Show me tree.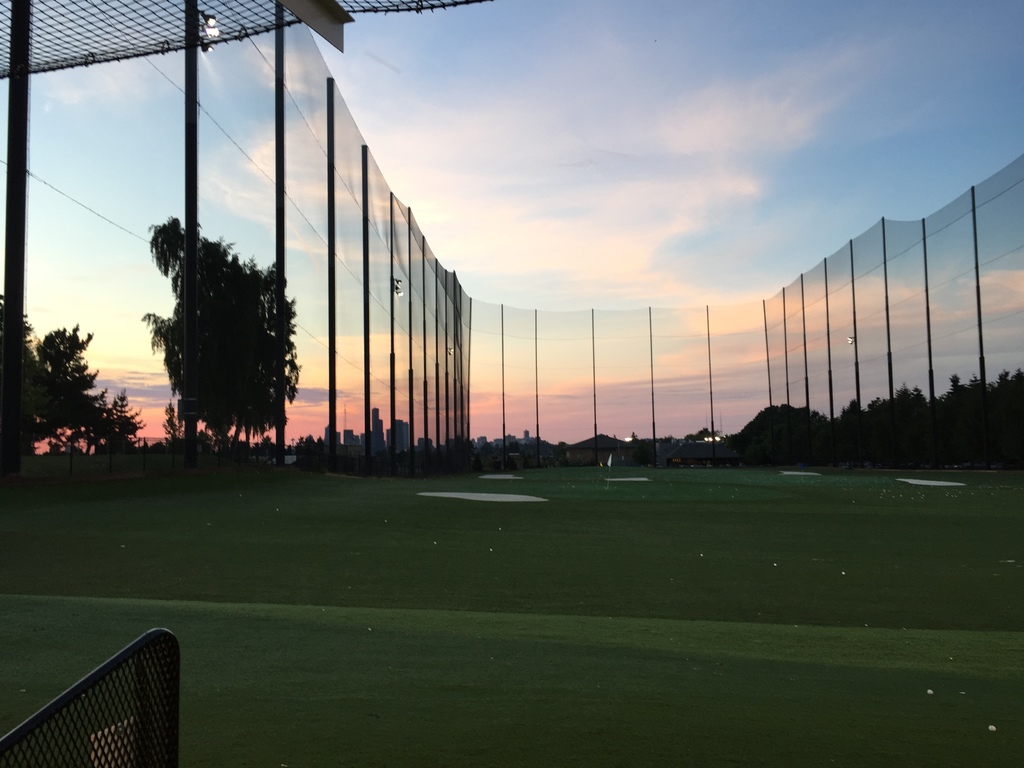
tree is here: 133, 216, 305, 464.
